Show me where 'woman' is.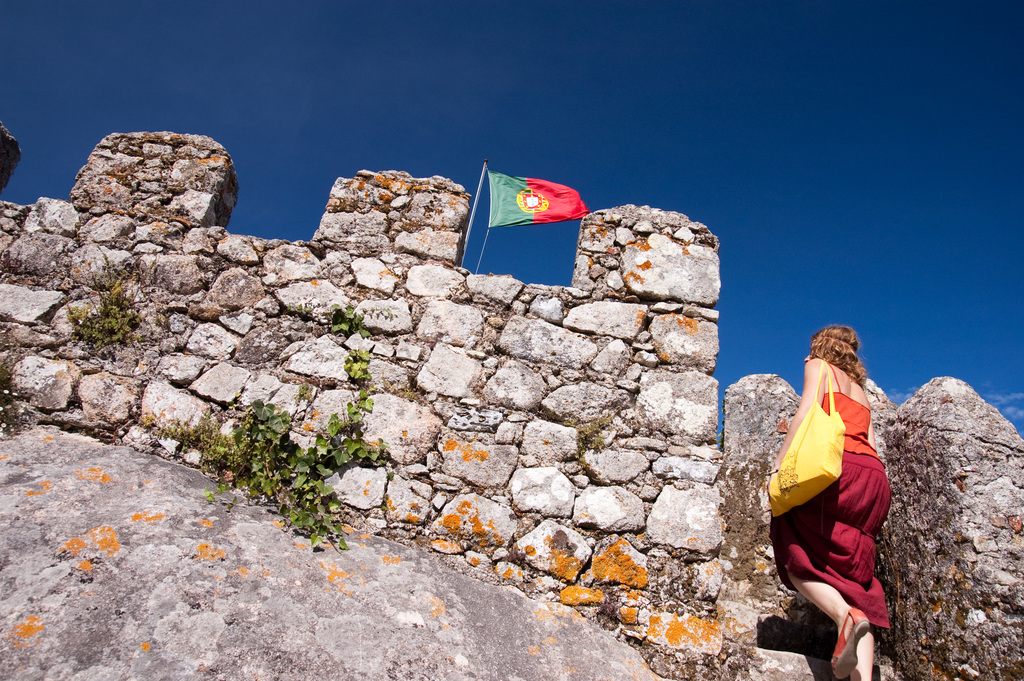
'woman' is at pyautogui.locateOnScreen(764, 309, 909, 664).
